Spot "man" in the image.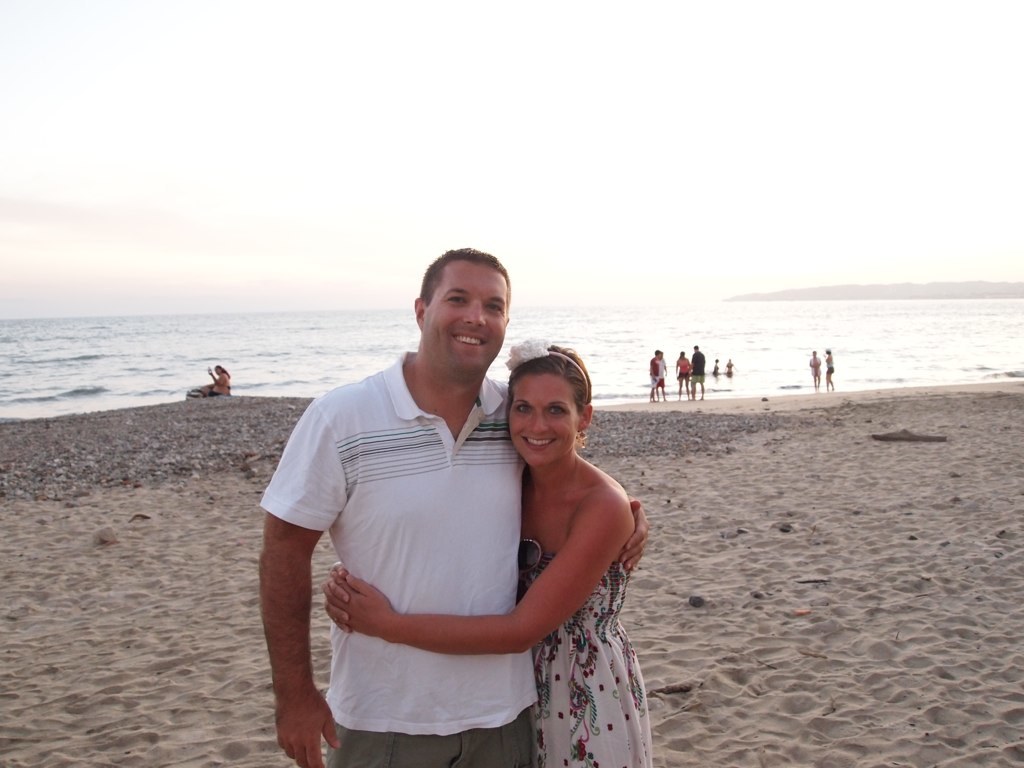
"man" found at (x1=259, y1=242, x2=641, y2=767).
